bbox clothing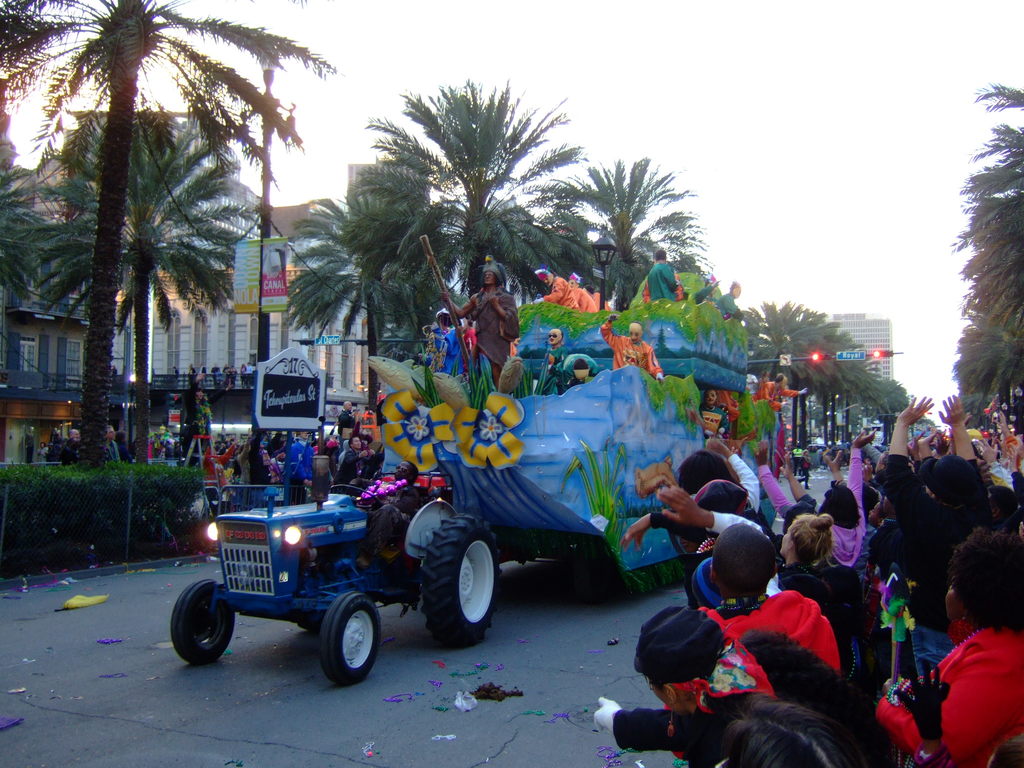
219/365/230/390
